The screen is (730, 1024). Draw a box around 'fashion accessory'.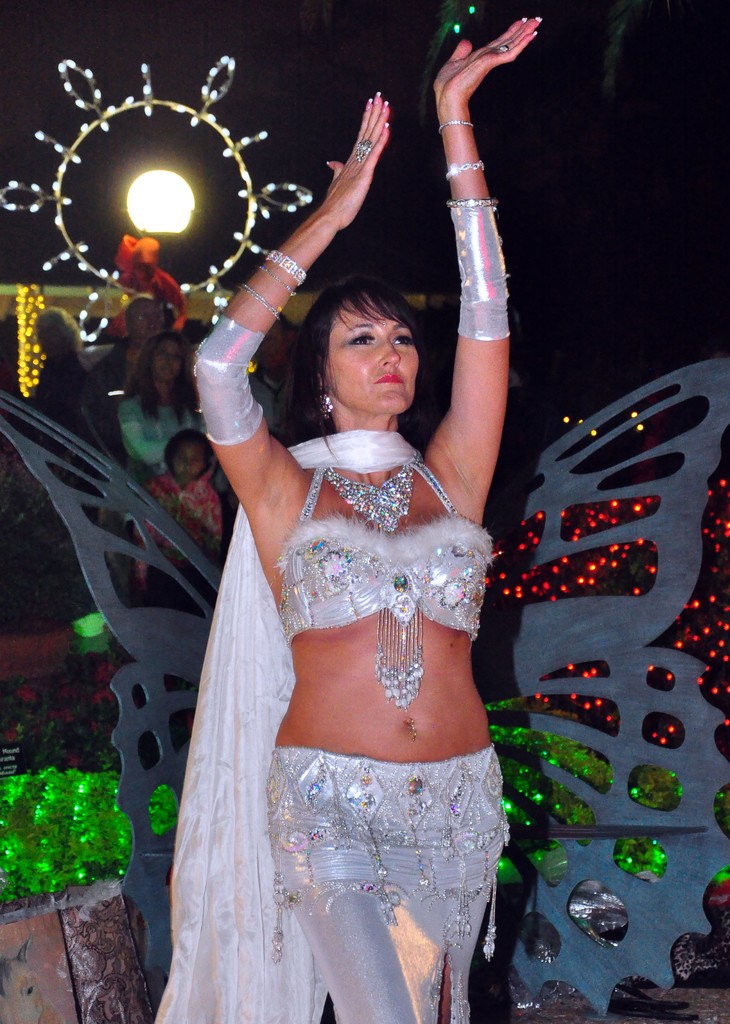
{"x1": 324, "y1": 464, "x2": 413, "y2": 534}.
